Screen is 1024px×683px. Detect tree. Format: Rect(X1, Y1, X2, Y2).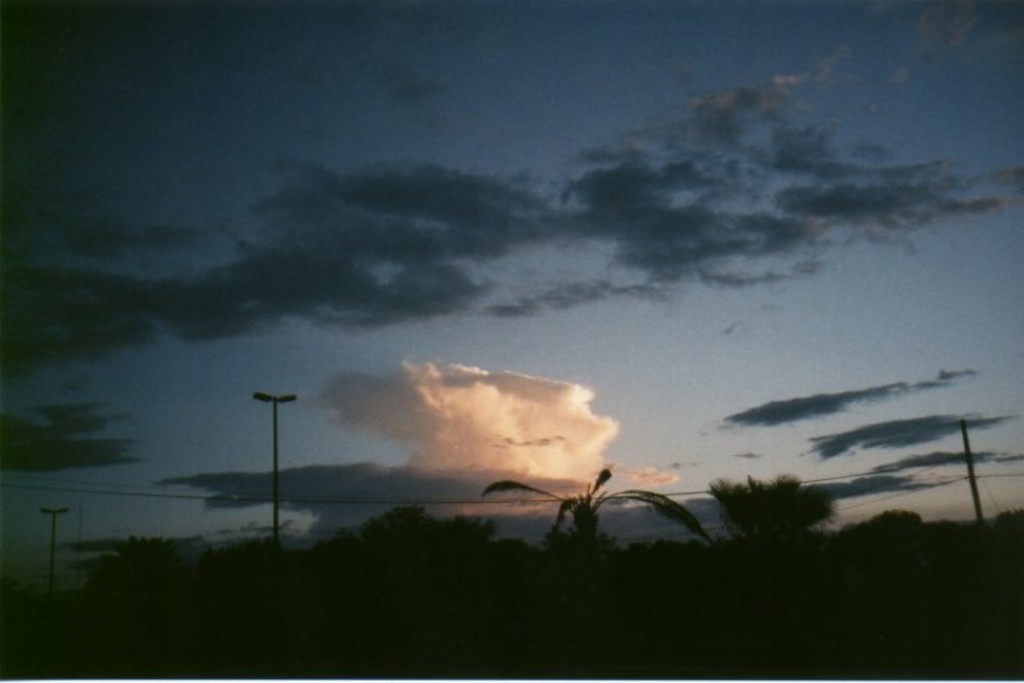
Rect(480, 459, 716, 546).
